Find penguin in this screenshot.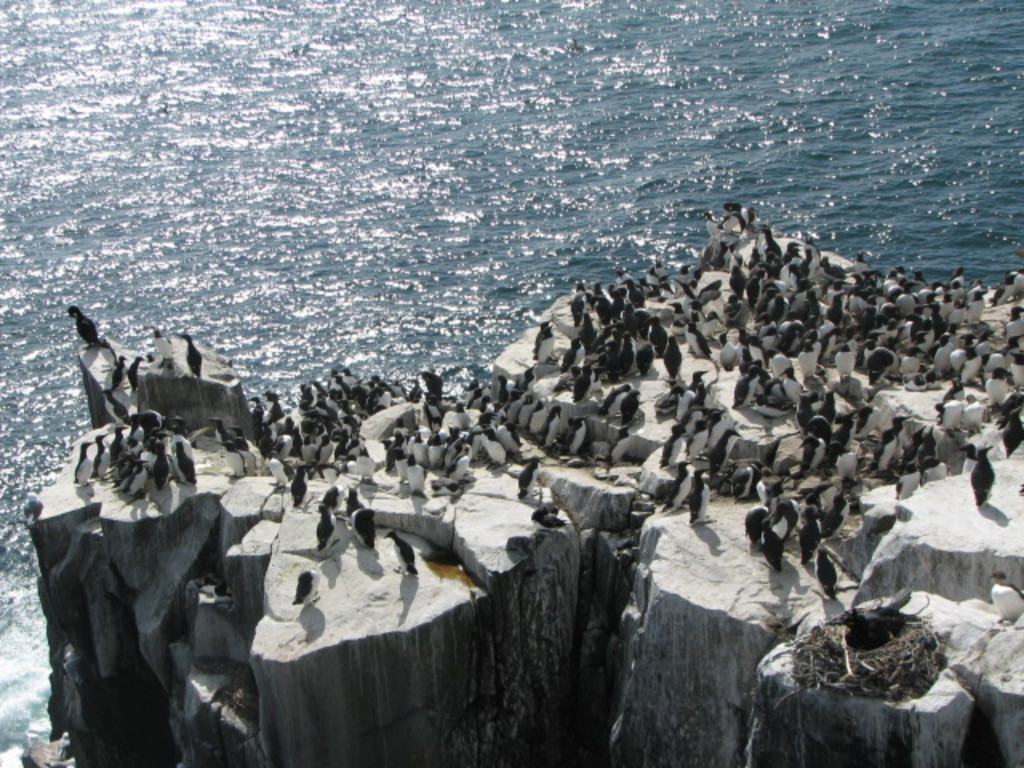
The bounding box for penguin is box=[133, 358, 141, 390].
